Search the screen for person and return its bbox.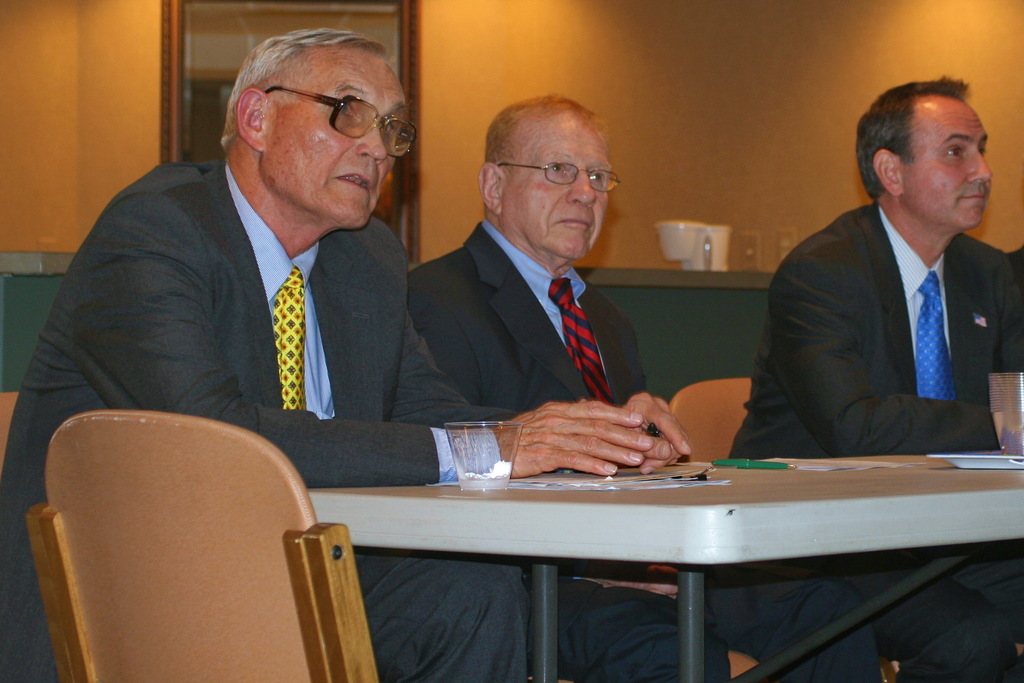
Found: (717, 68, 1023, 682).
